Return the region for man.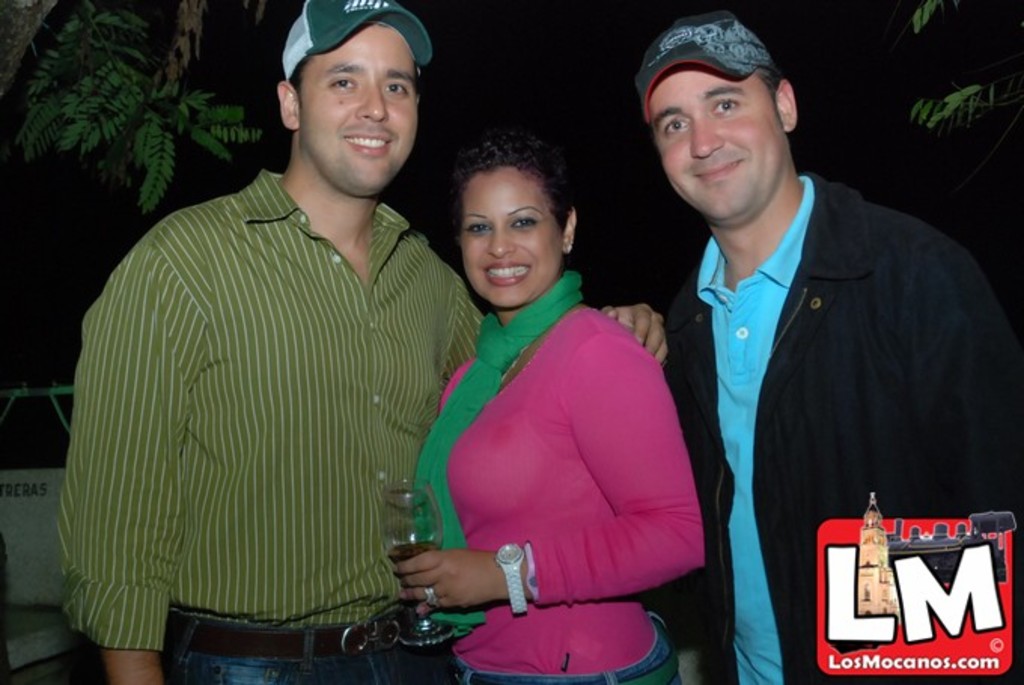
54 0 676 683.
